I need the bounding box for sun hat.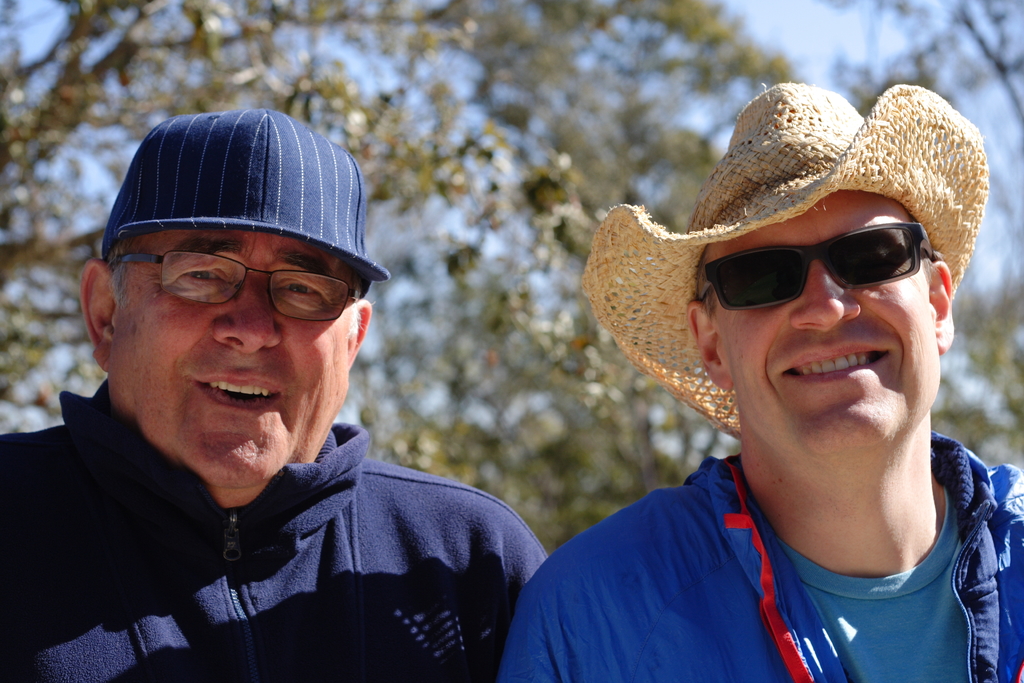
Here it is: (581,81,986,451).
